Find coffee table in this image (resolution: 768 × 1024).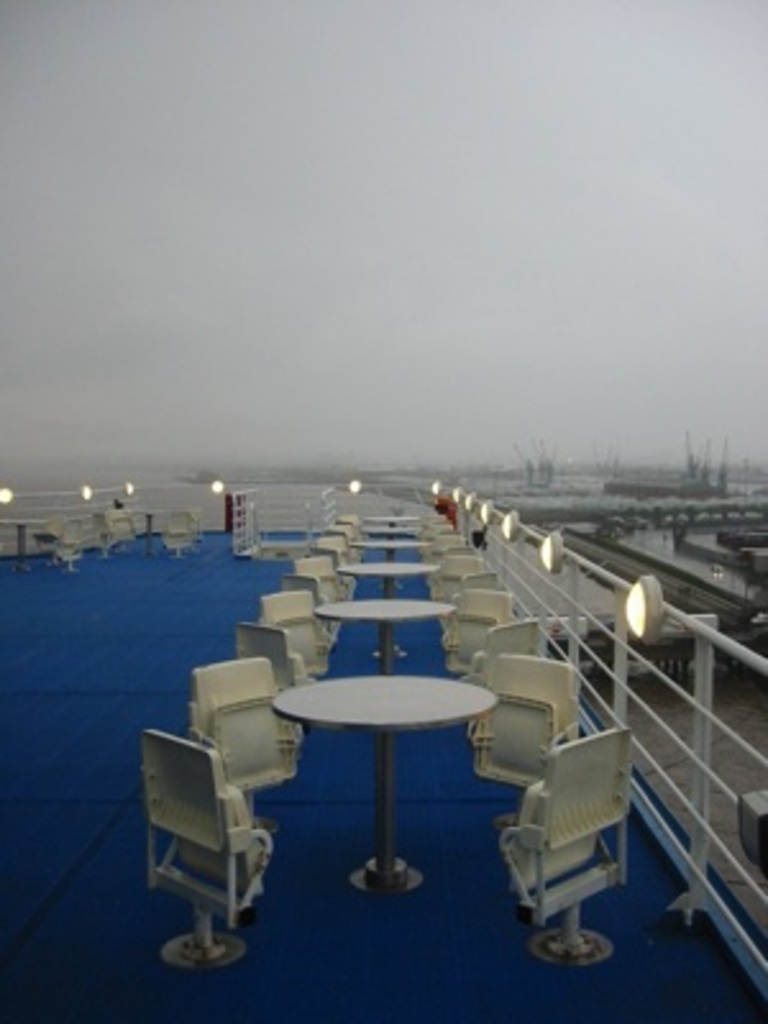
<bbox>330, 556, 438, 604</bbox>.
